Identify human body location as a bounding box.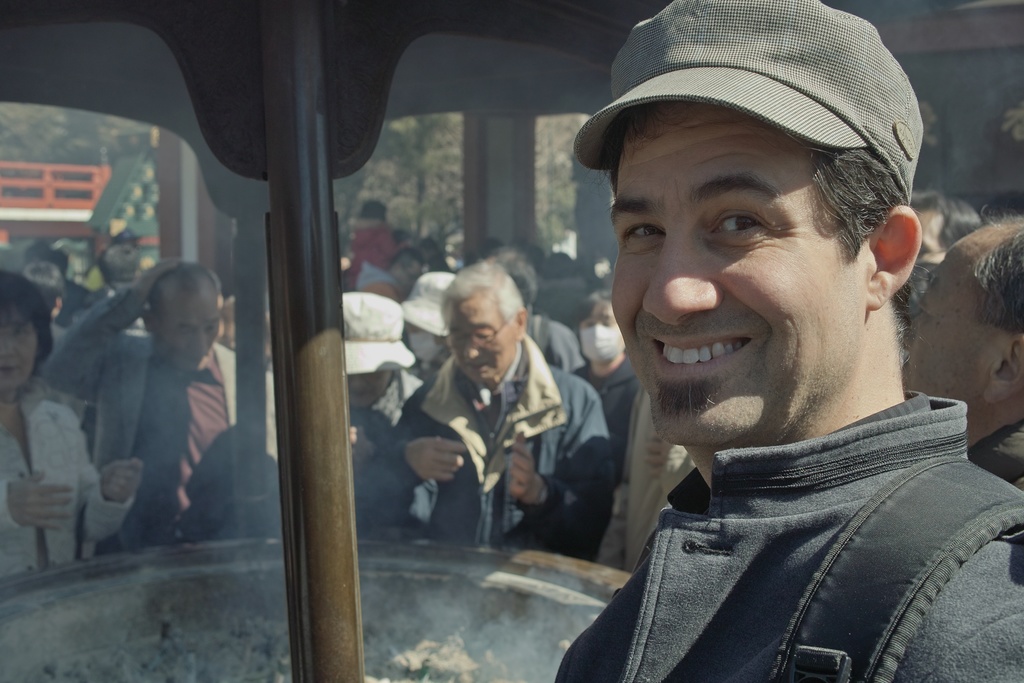
{"x1": 552, "y1": 285, "x2": 644, "y2": 537}.
